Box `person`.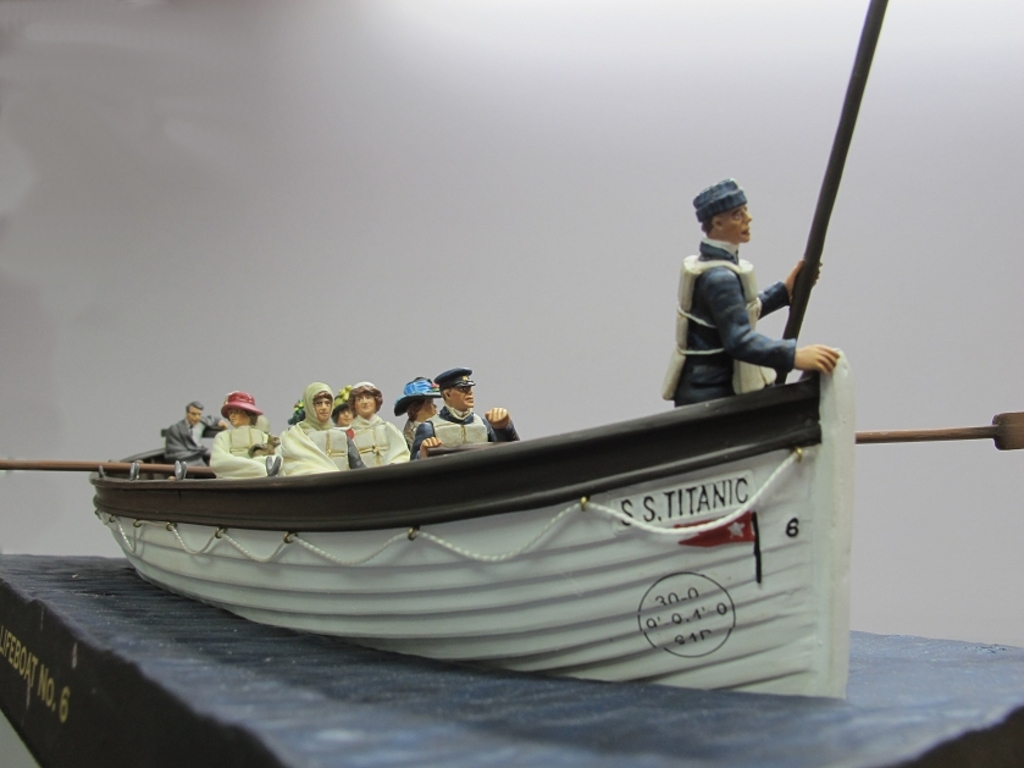
(x1=162, y1=402, x2=227, y2=464).
